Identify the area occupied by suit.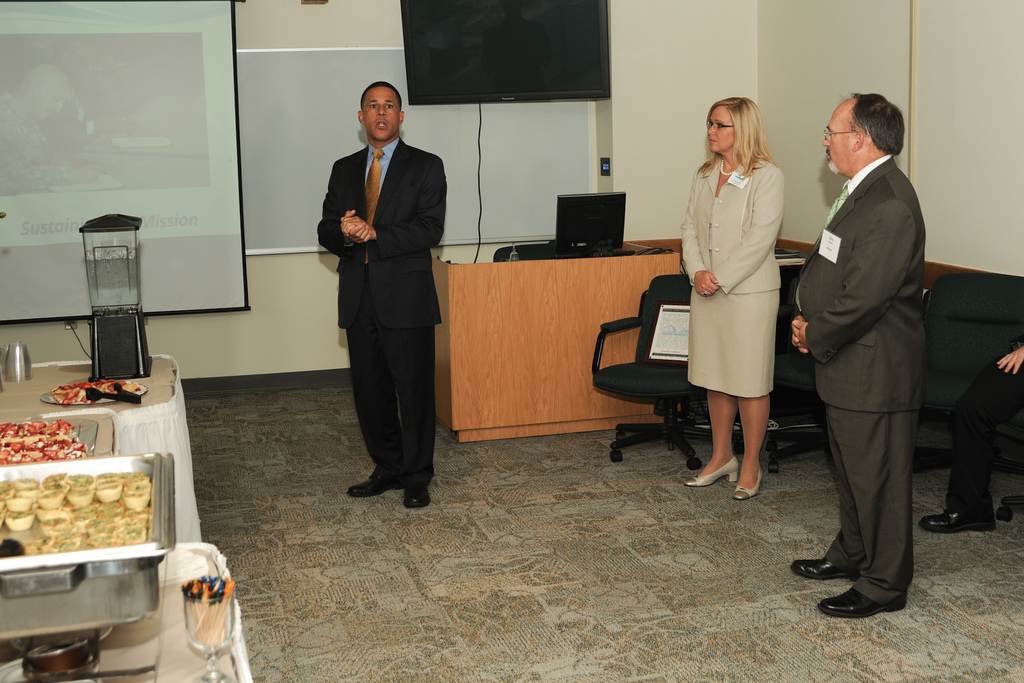
Area: Rect(680, 151, 780, 295).
